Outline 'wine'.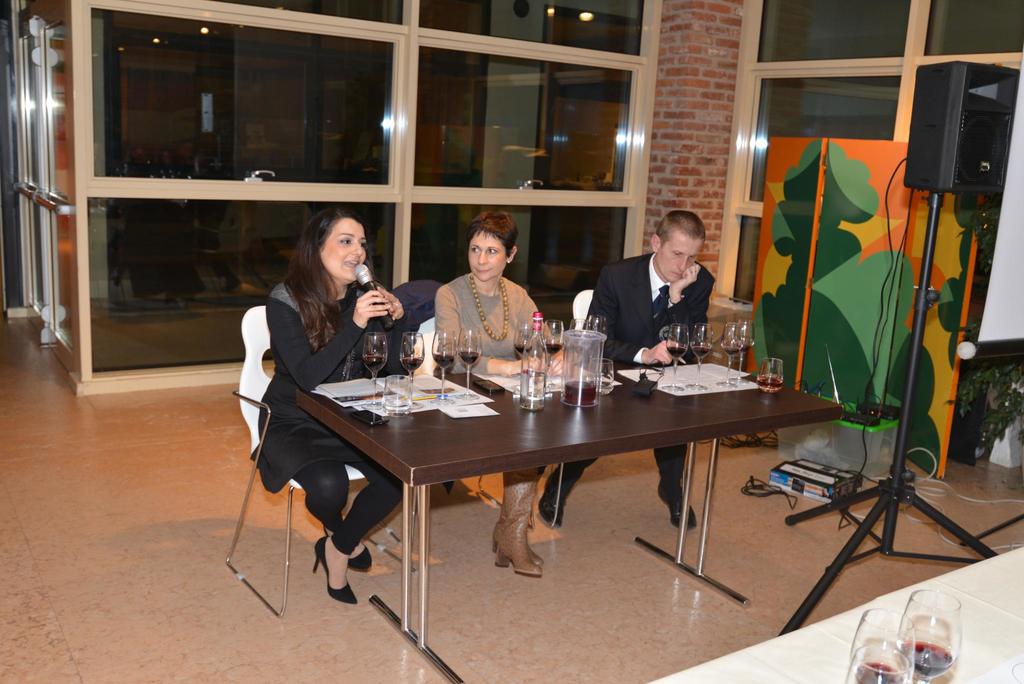
Outline: left=513, top=344, right=531, bottom=355.
